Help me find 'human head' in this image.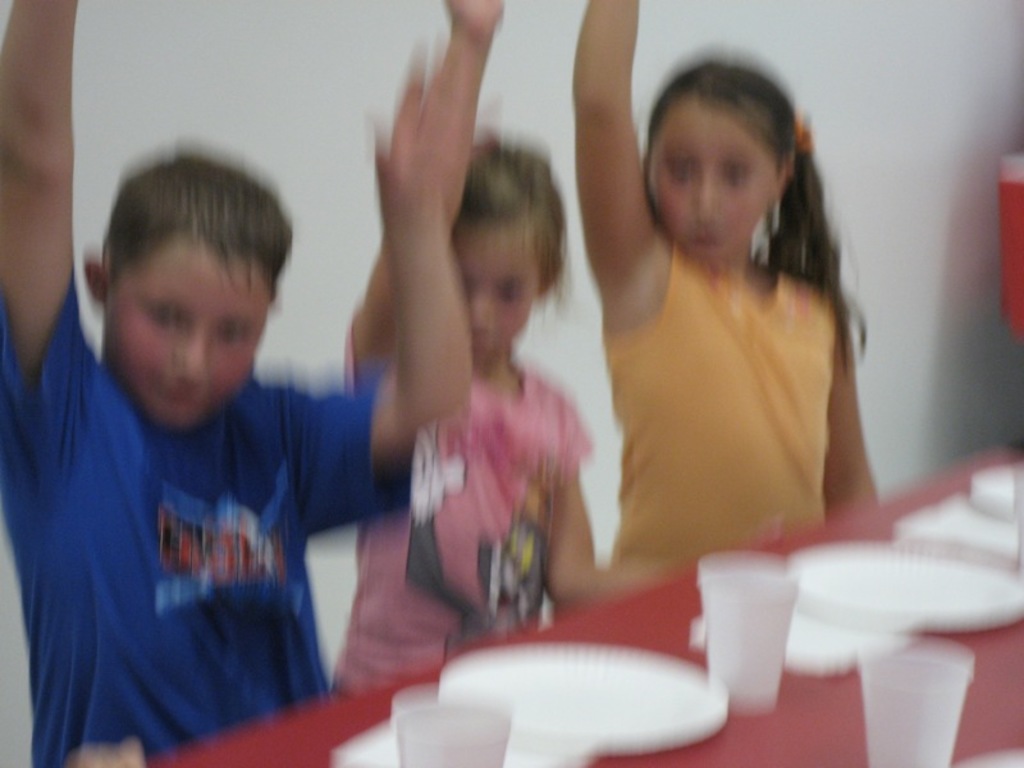
Found it: [left=79, top=163, right=288, bottom=402].
